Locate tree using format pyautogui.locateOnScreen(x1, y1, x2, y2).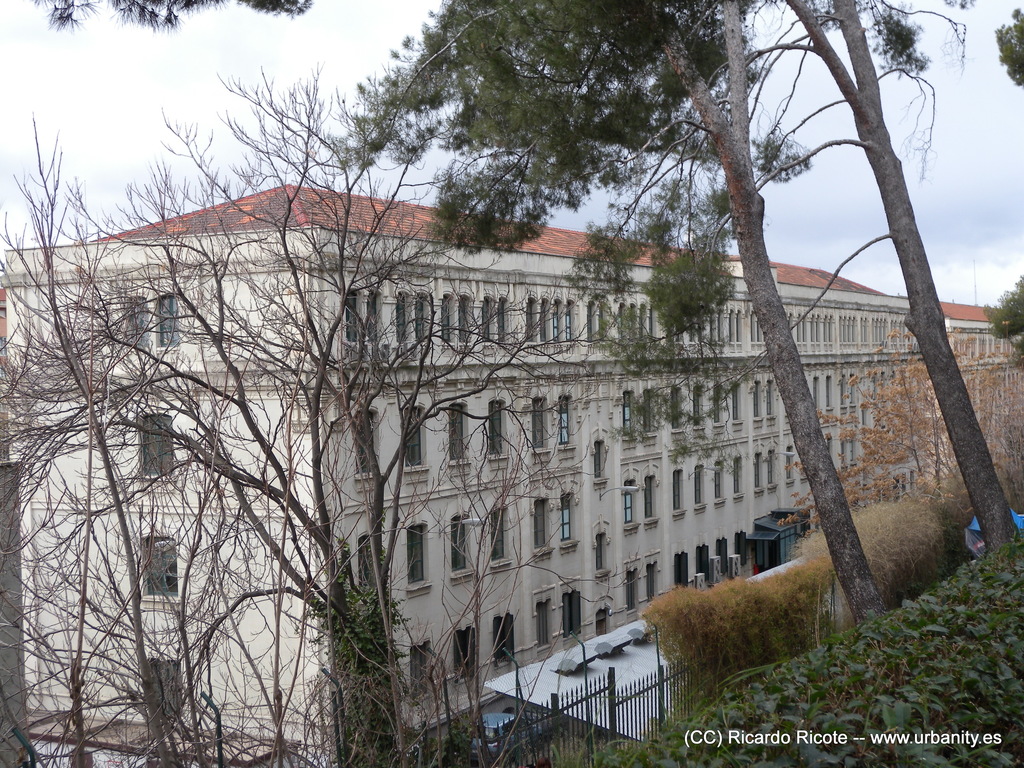
pyautogui.locateOnScreen(332, 0, 903, 619).
